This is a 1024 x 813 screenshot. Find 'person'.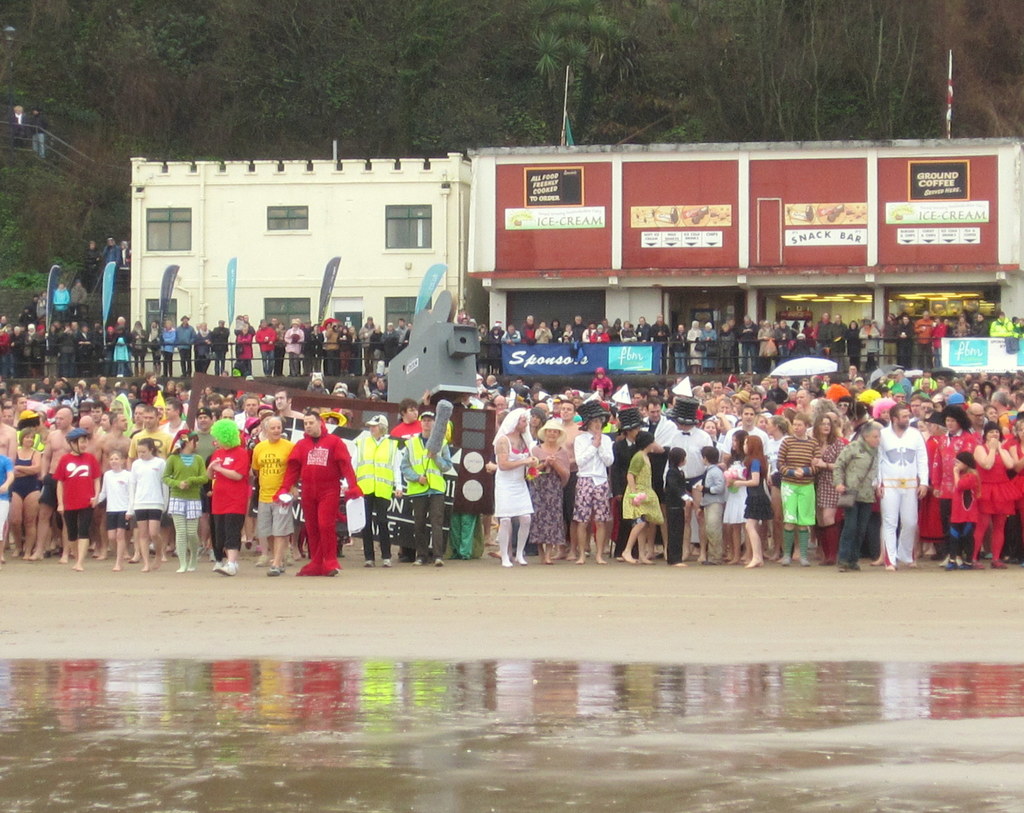
Bounding box: left=8, top=102, right=26, bottom=143.
